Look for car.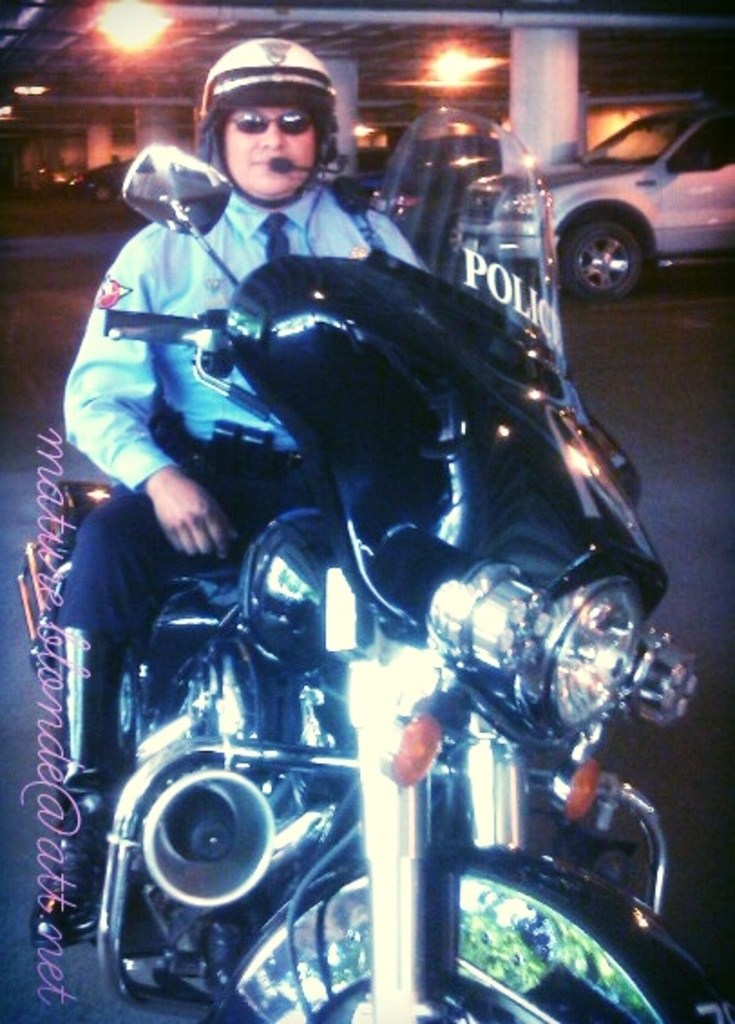
Found: (31,163,72,194).
